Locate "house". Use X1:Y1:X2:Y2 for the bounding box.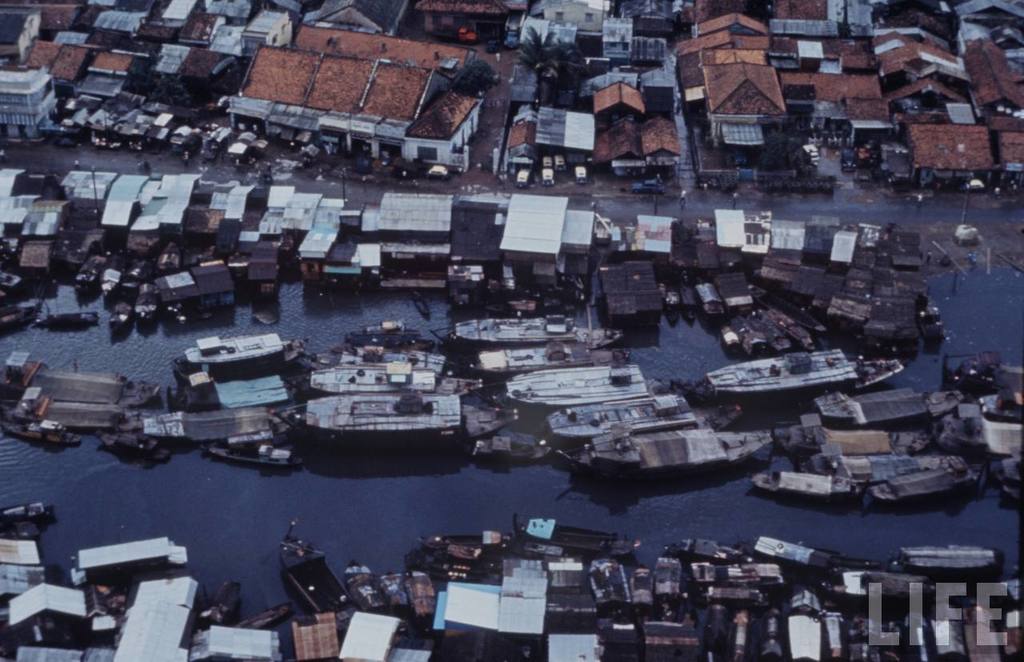
335:608:406:661.
